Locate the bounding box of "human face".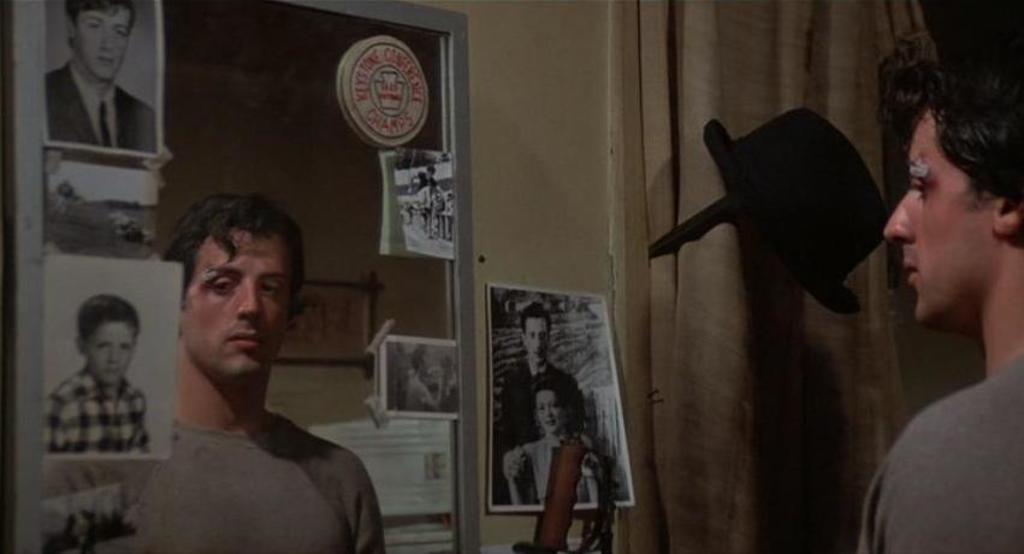
Bounding box: x1=525 y1=319 x2=551 y2=363.
